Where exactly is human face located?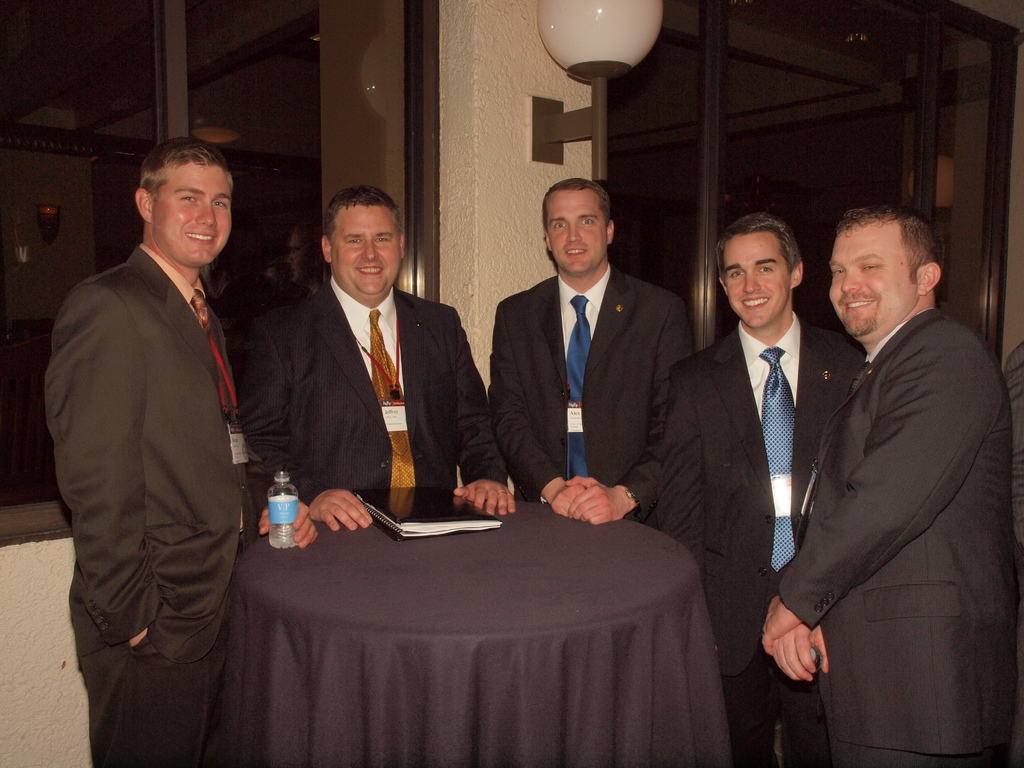
Its bounding box is region(548, 189, 609, 271).
